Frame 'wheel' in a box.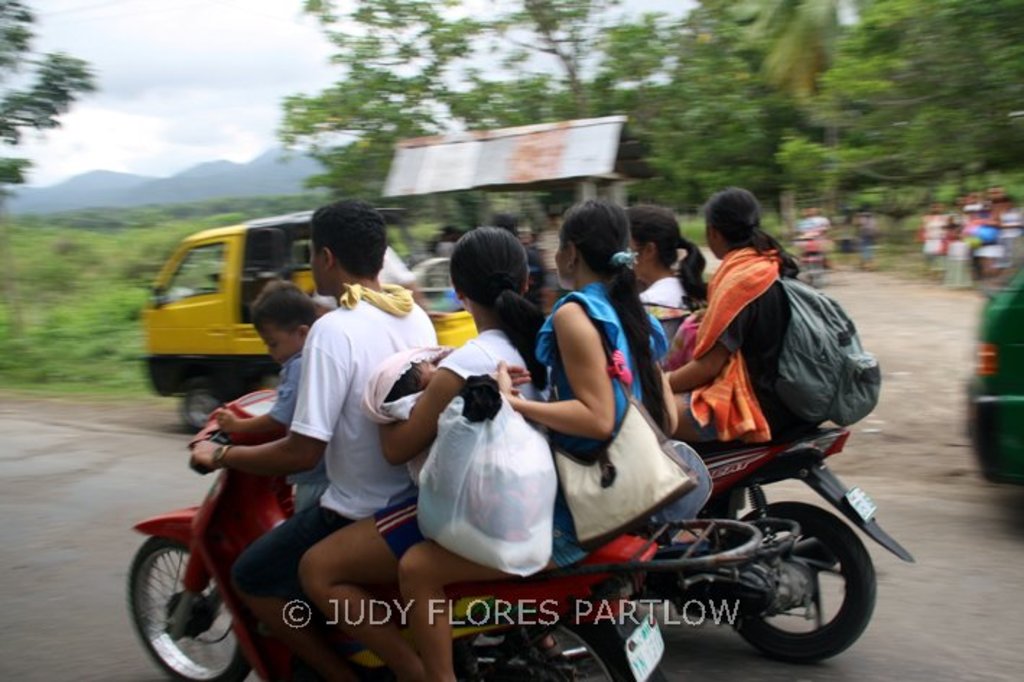
bbox=(443, 610, 666, 681).
